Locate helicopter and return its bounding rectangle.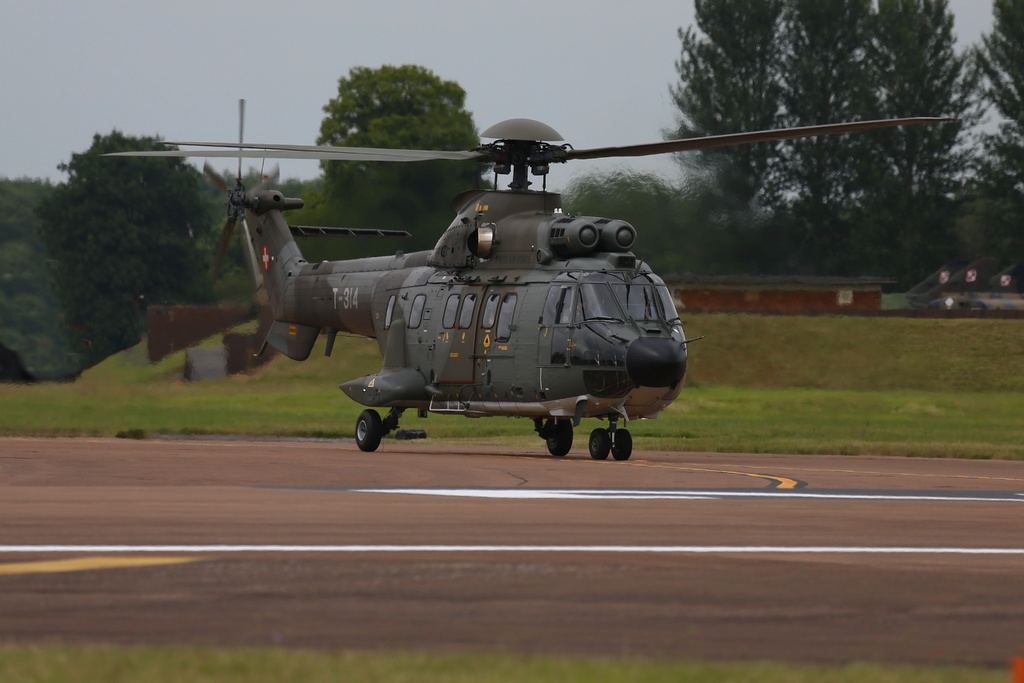
Rect(91, 114, 957, 470).
